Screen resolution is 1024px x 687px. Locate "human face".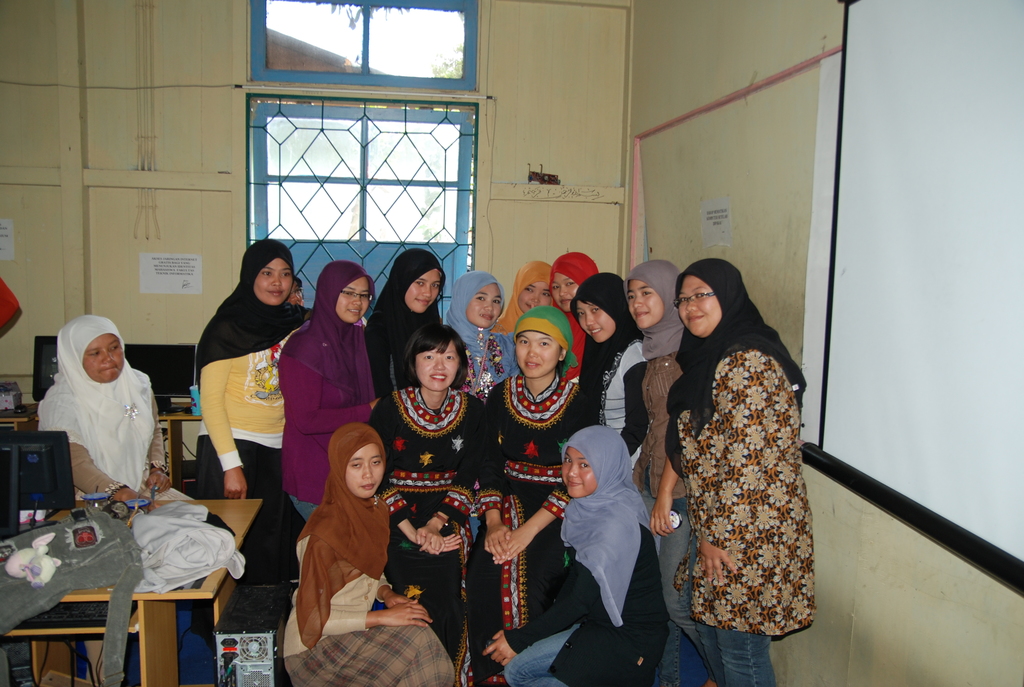
pyautogui.locateOnScreen(578, 299, 618, 338).
